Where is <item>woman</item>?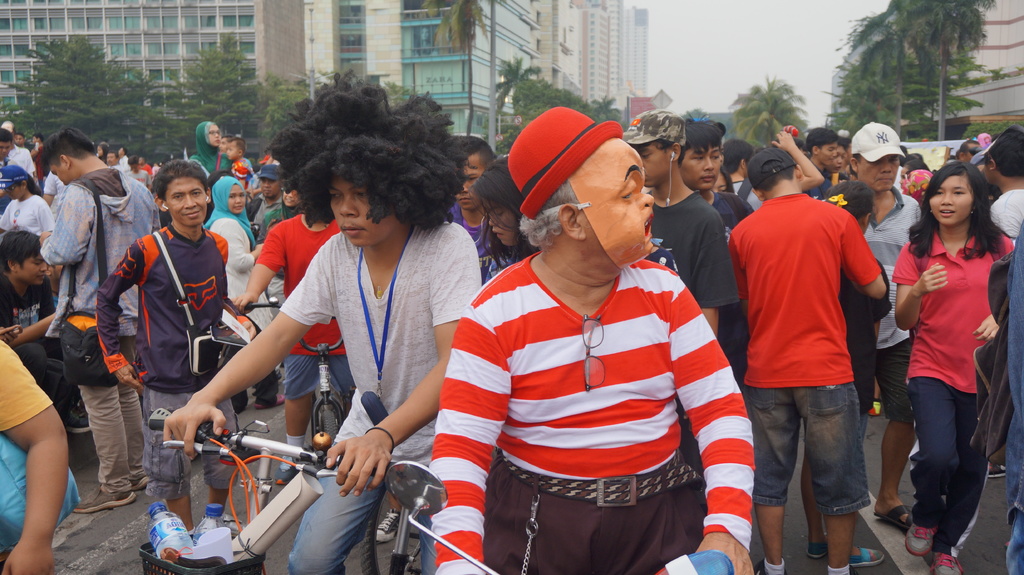
[0, 169, 51, 256].
